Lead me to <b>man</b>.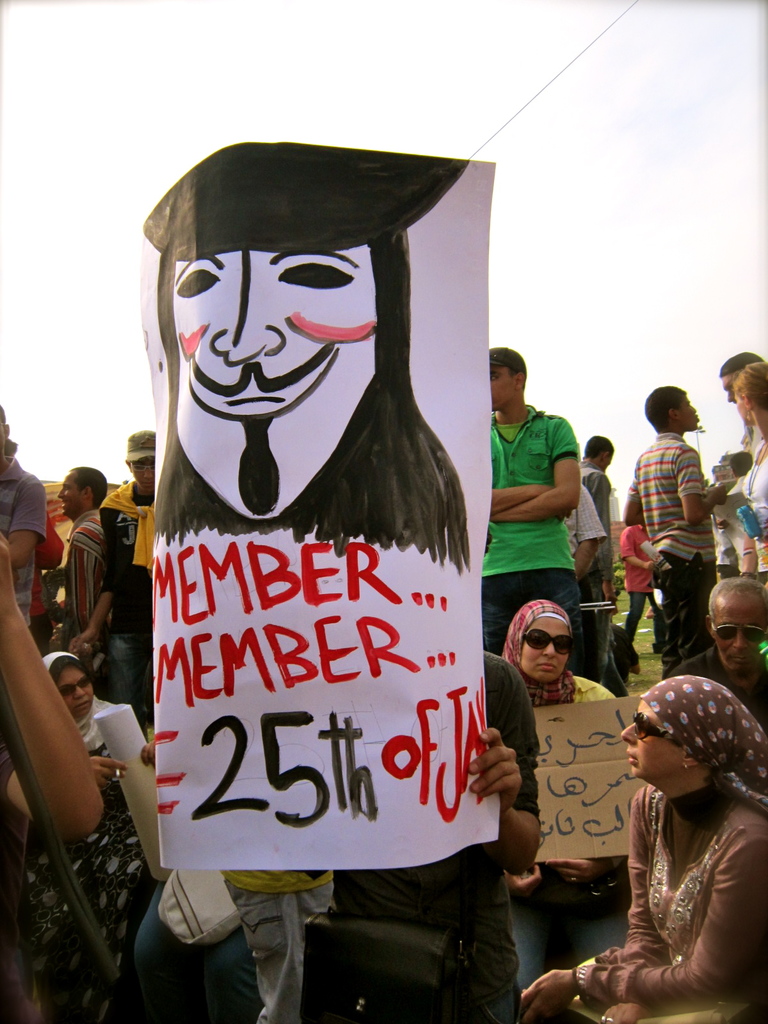
Lead to [581,436,616,686].
